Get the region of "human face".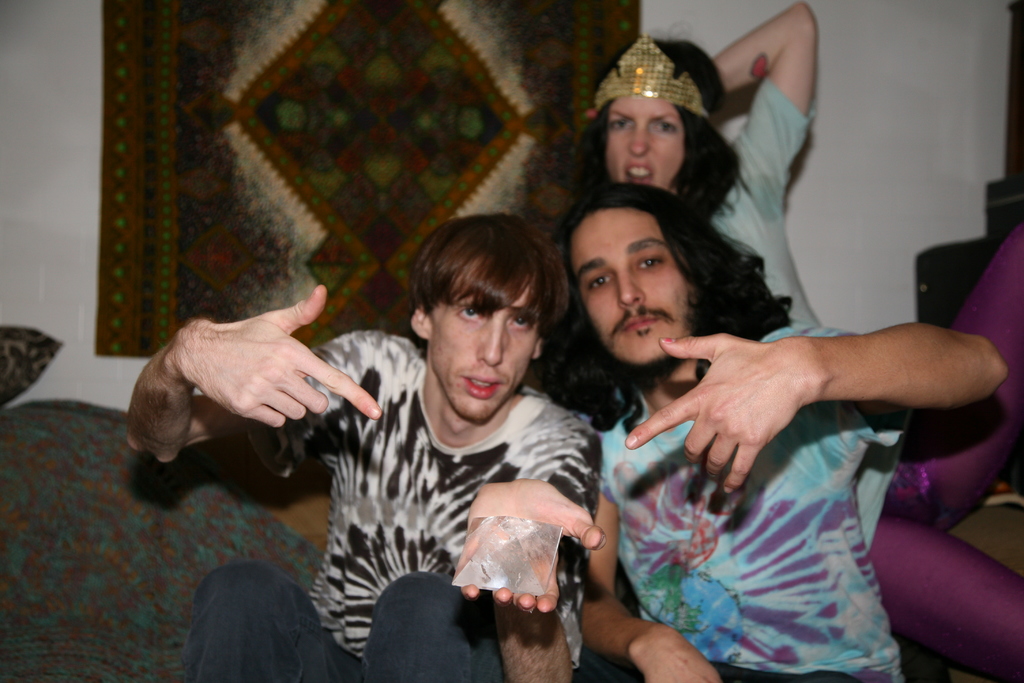
locate(561, 205, 687, 366).
